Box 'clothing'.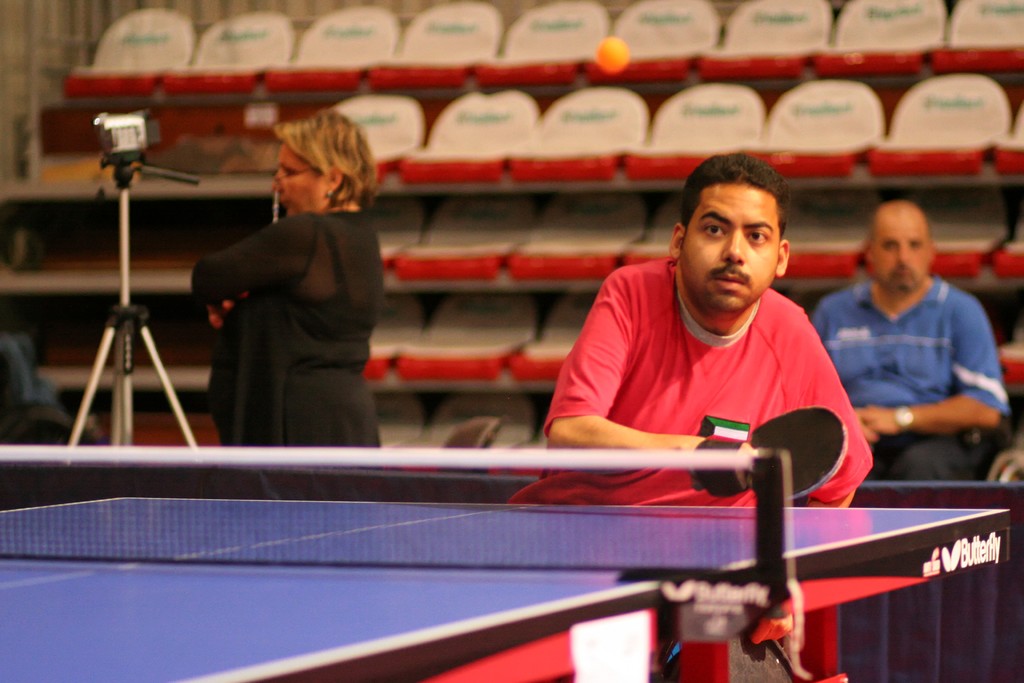
(x1=820, y1=275, x2=1023, y2=459).
